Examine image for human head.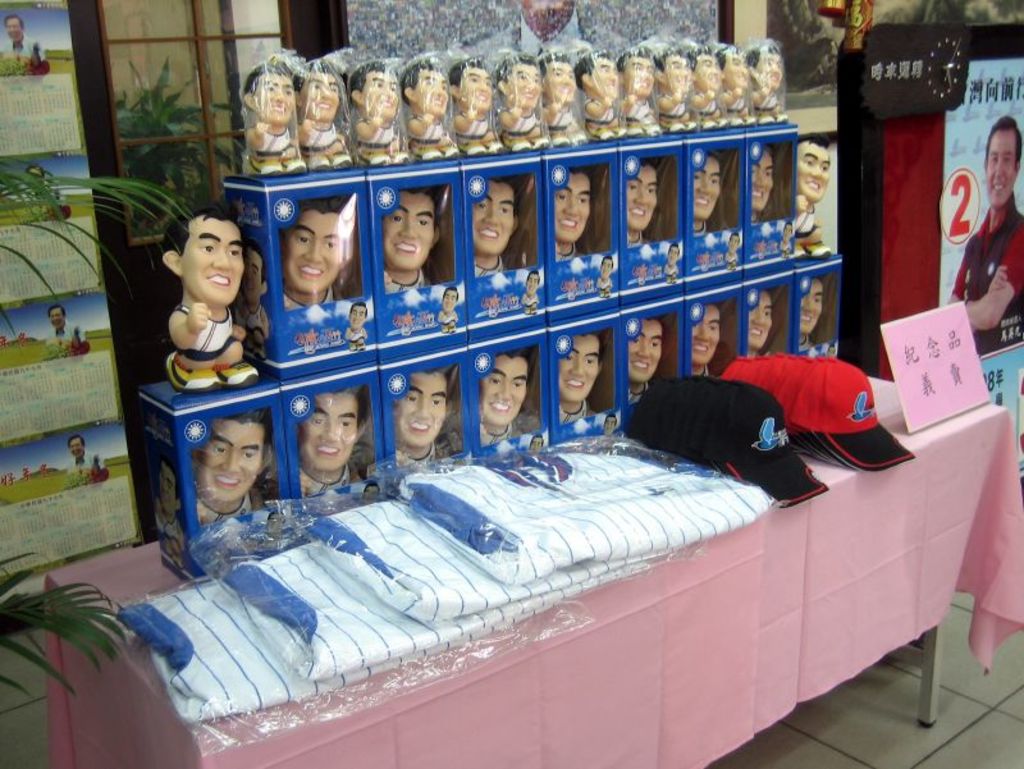
Examination result: detection(525, 270, 540, 294).
